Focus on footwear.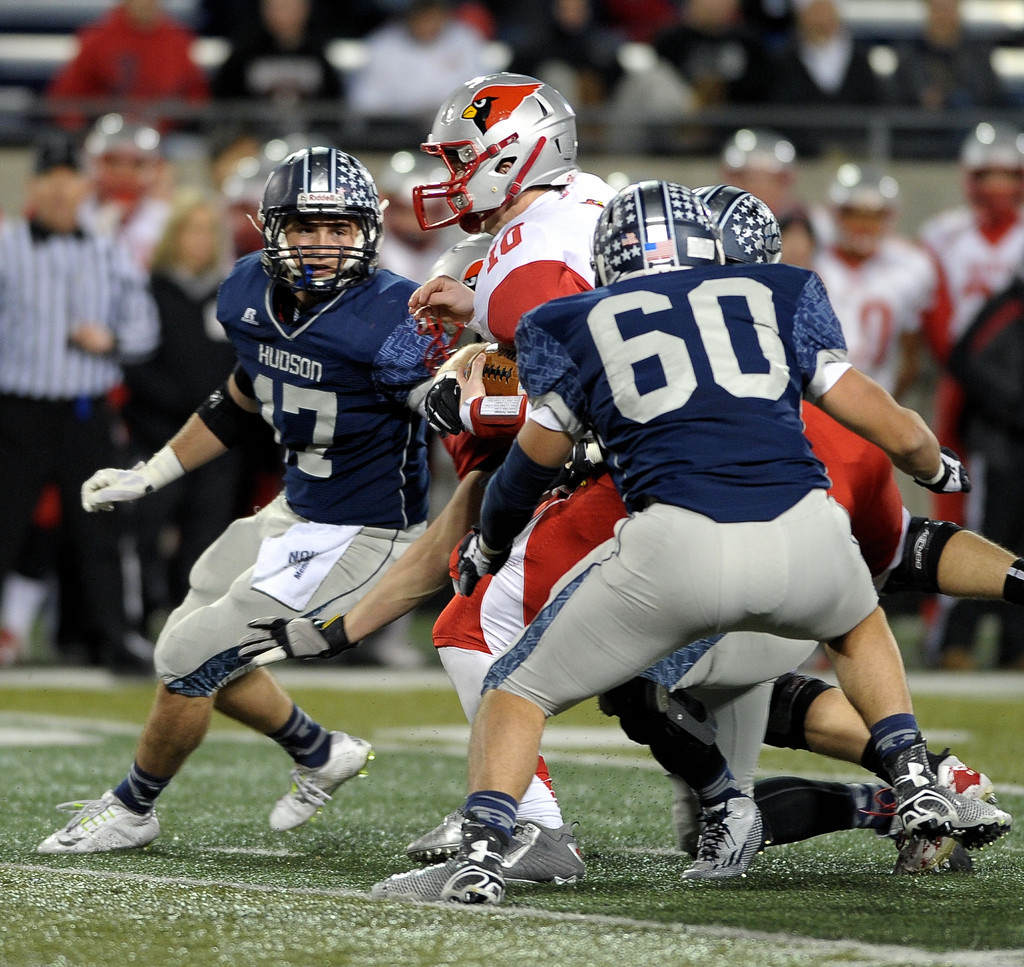
Focused at crop(904, 754, 989, 873).
